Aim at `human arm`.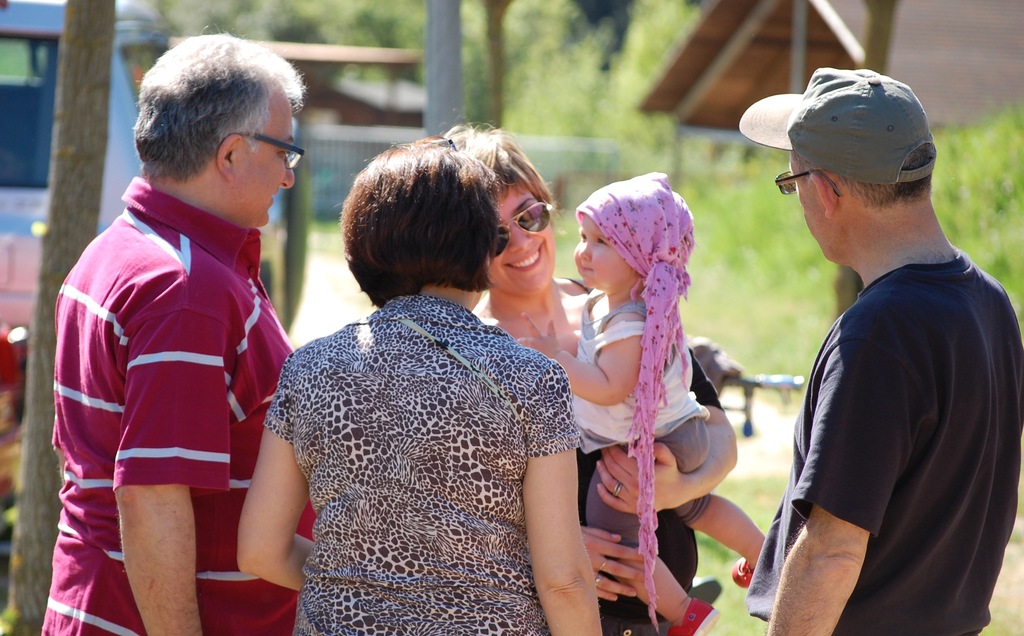
Aimed at box(594, 345, 740, 516).
